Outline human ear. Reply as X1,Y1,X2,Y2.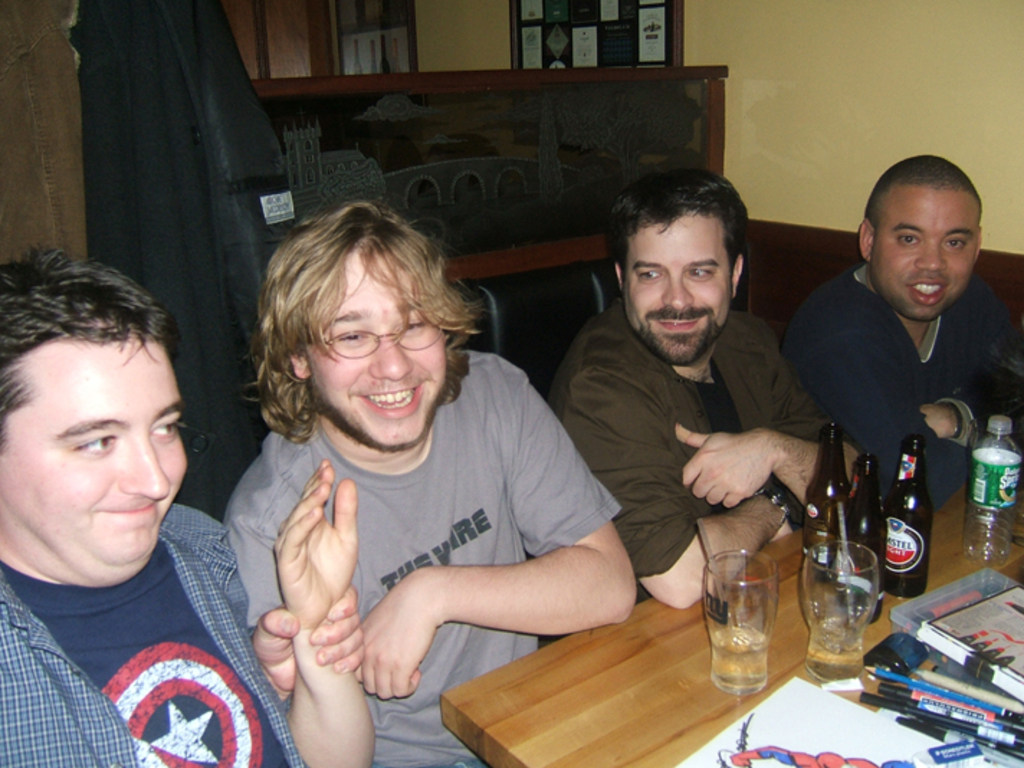
613,262,621,285.
